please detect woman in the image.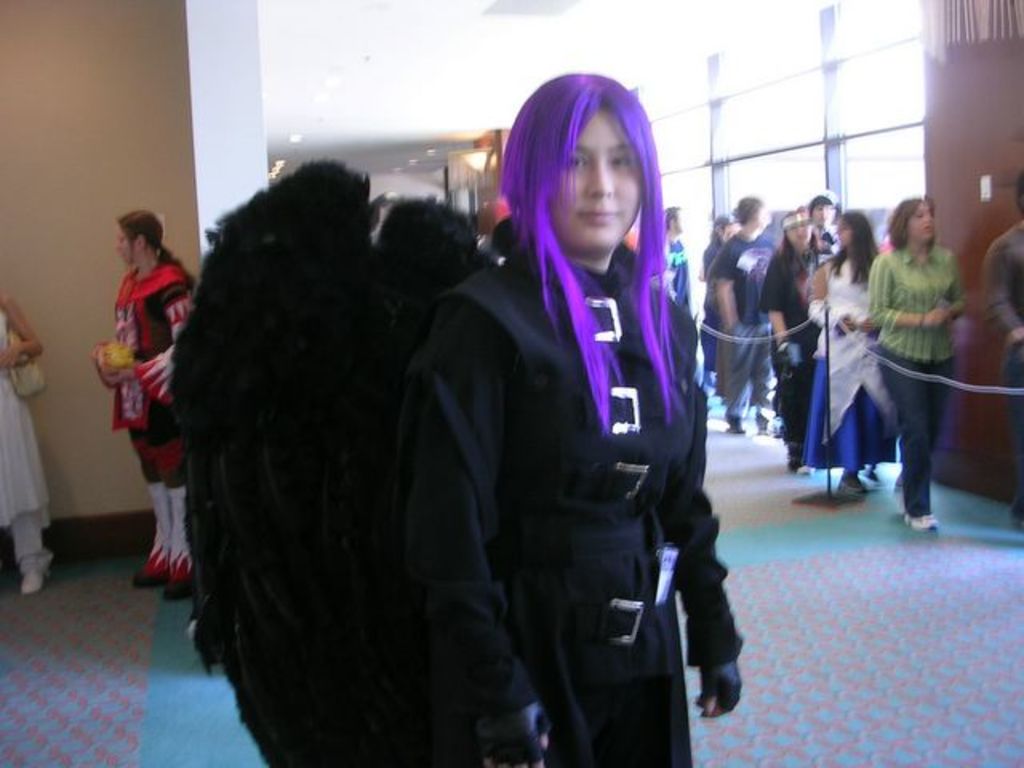
96,208,198,605.
